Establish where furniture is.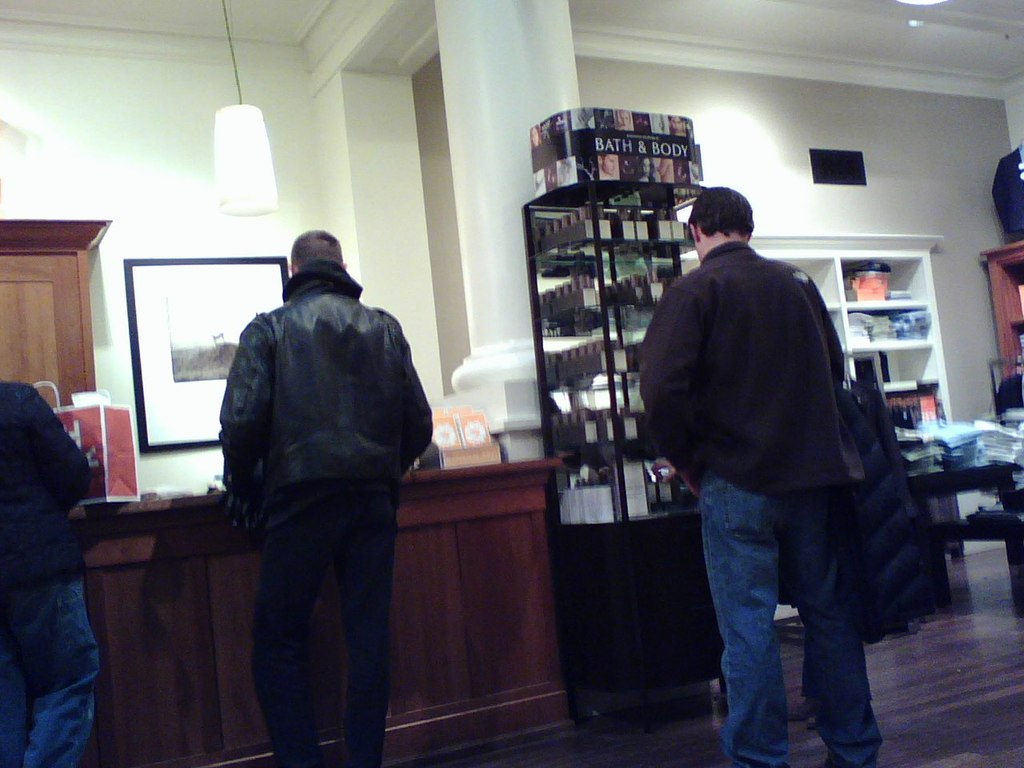
Established at (left=898, top=422, right=1023, bottom=616).
